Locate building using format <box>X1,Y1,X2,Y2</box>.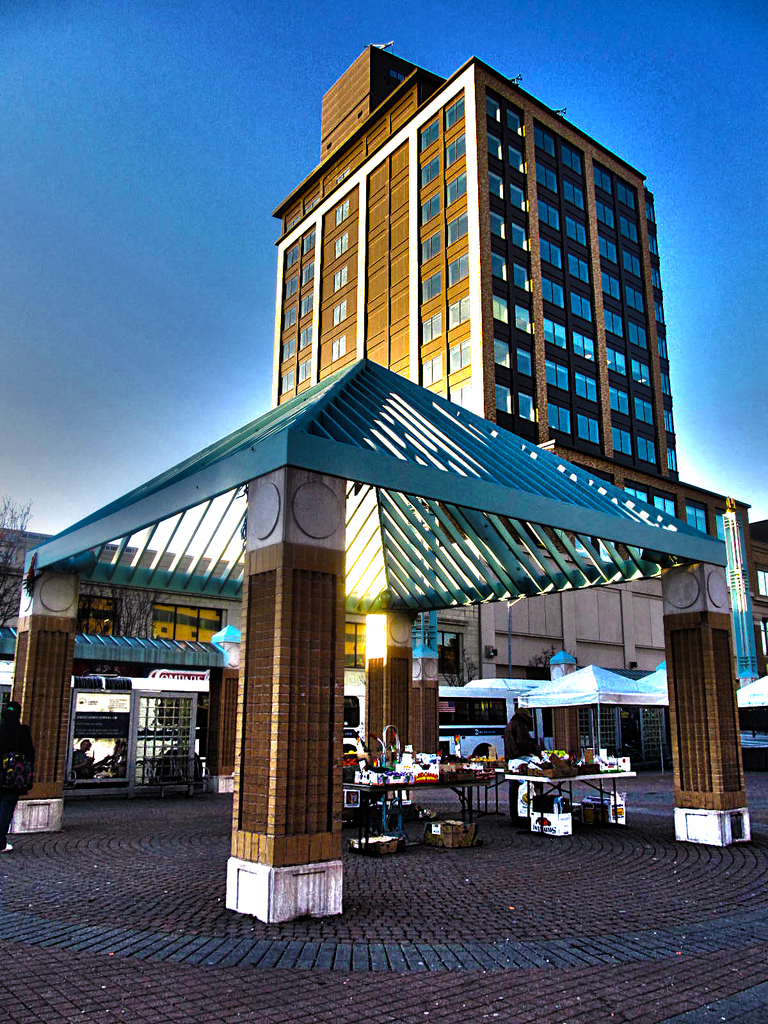
<box>268,41,767,751</box>.
